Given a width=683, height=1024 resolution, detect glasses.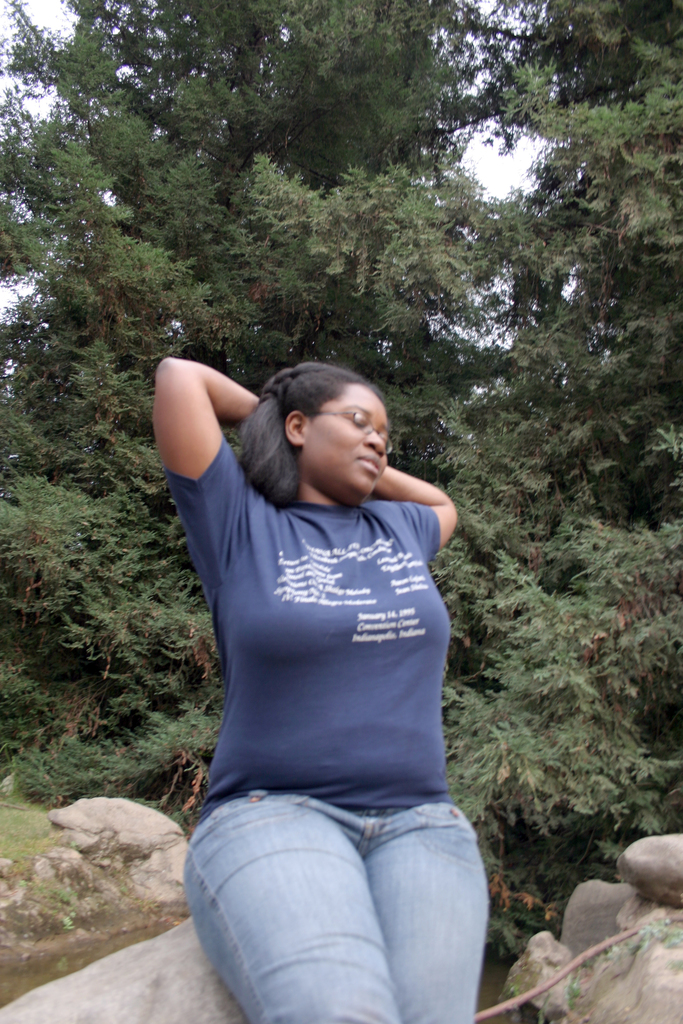
rect(310, 405, 394, 456).
